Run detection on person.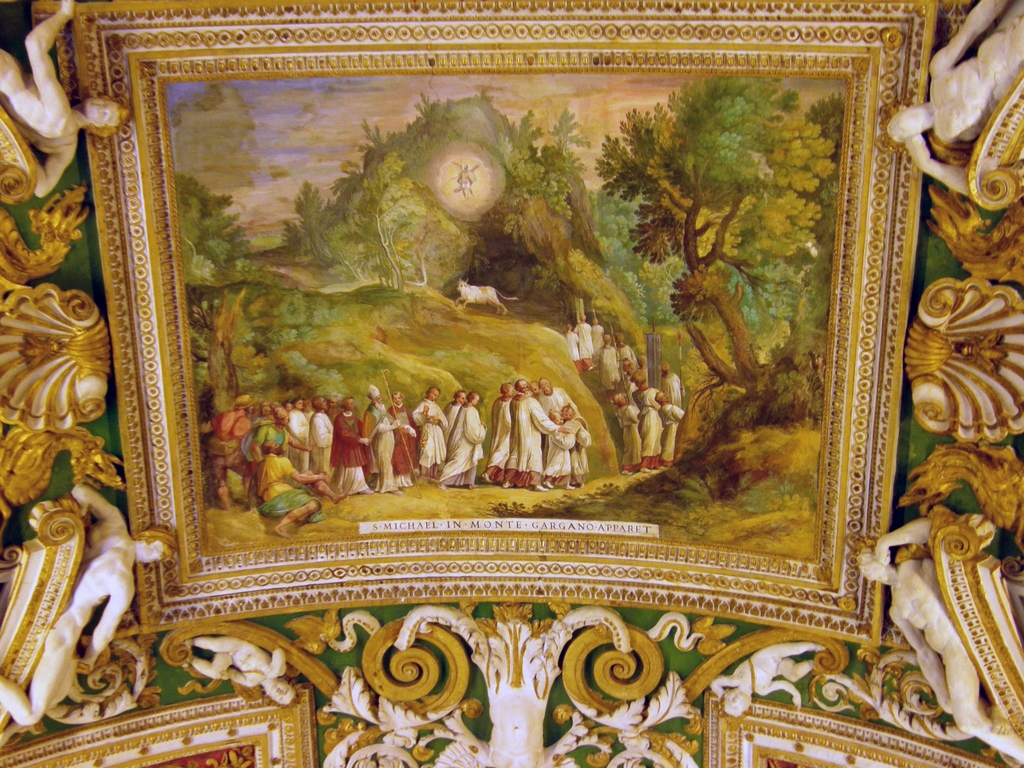
Result: bbox=(330, 404, 383, 497).
